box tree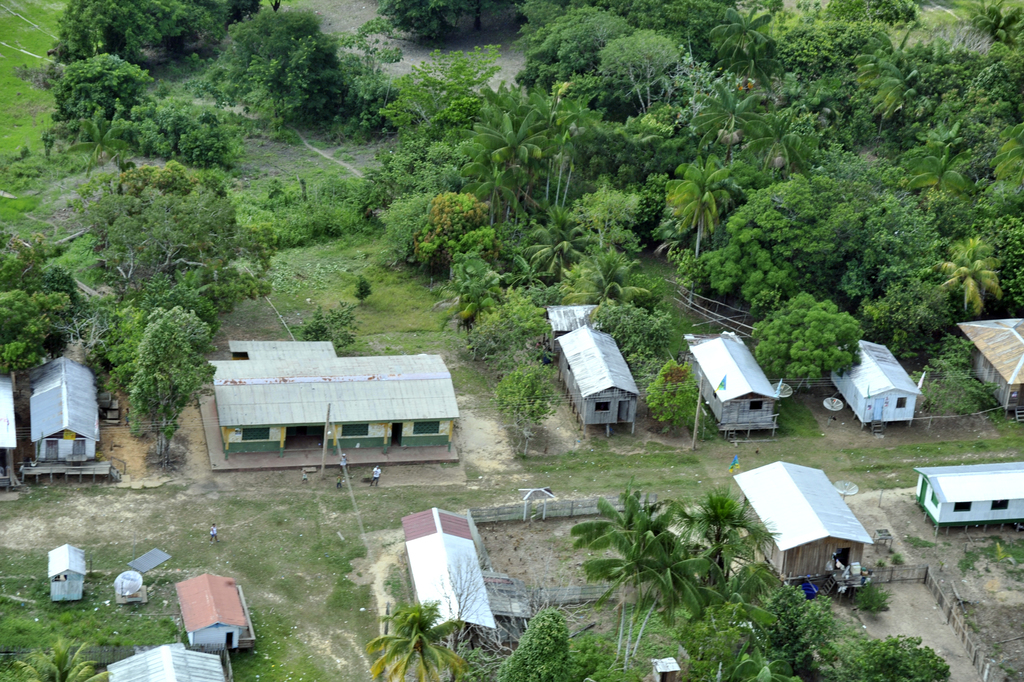
{"left": 364, "top": 598, "right": 470, "bottom": 681}
